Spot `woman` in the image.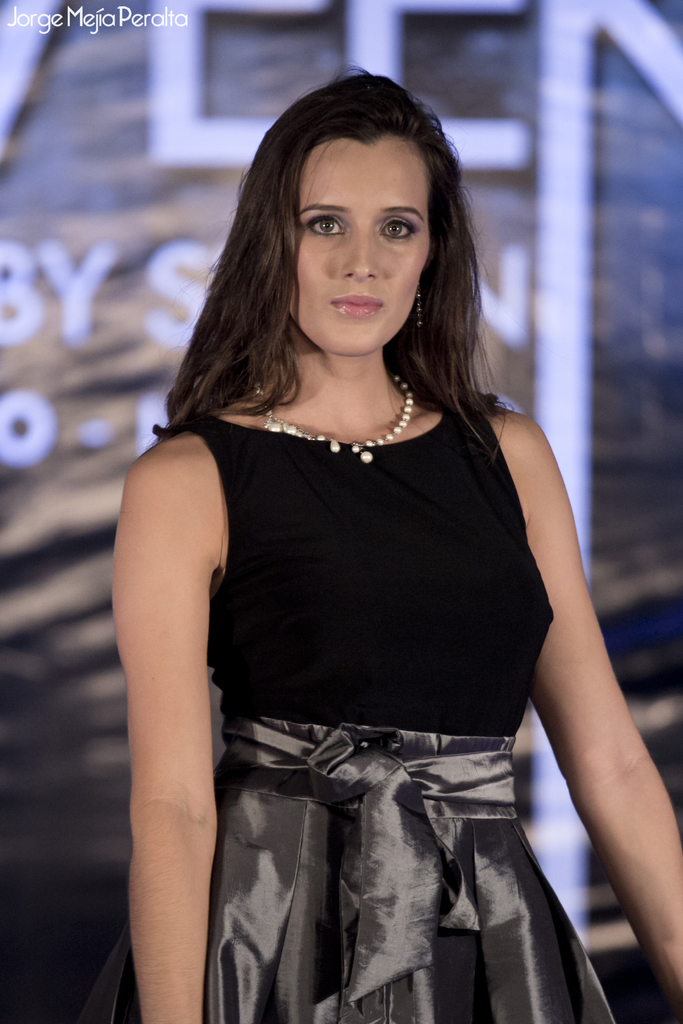
`woman` found at box(110, 74, 682, 1023).
